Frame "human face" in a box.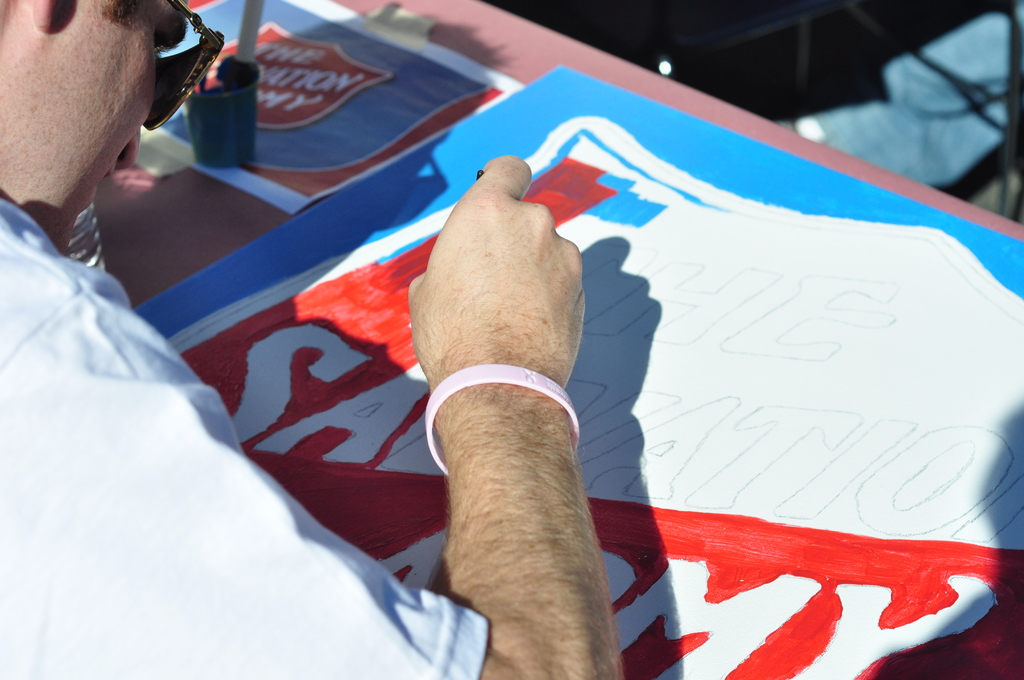
[0,0,202,256].
